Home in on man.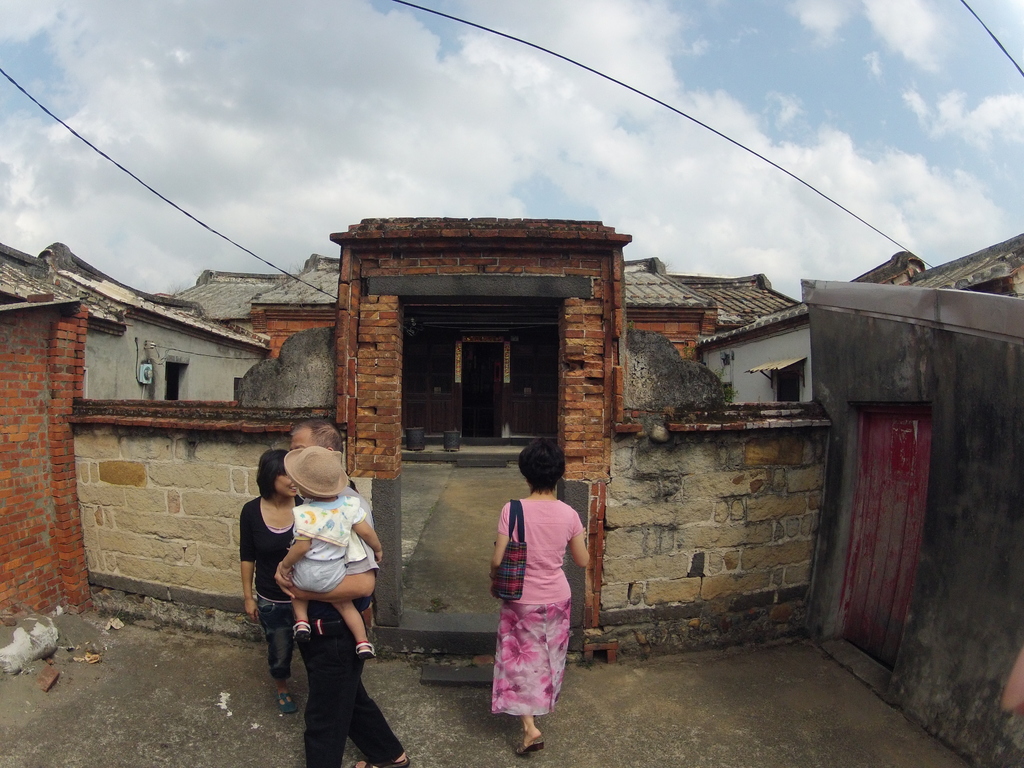
Homed in at <region>266, 415, 415, 767</region>.
